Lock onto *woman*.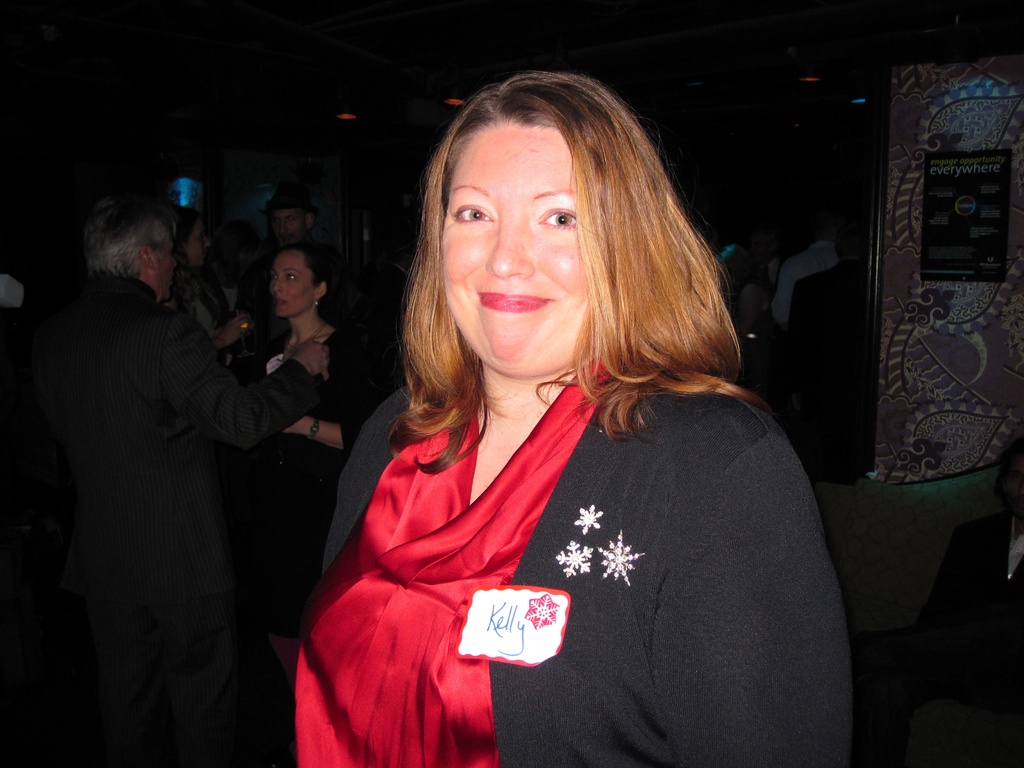
Locked: {"x1": 230, "y1": 234, "x2": 378, "y2": 699}.
